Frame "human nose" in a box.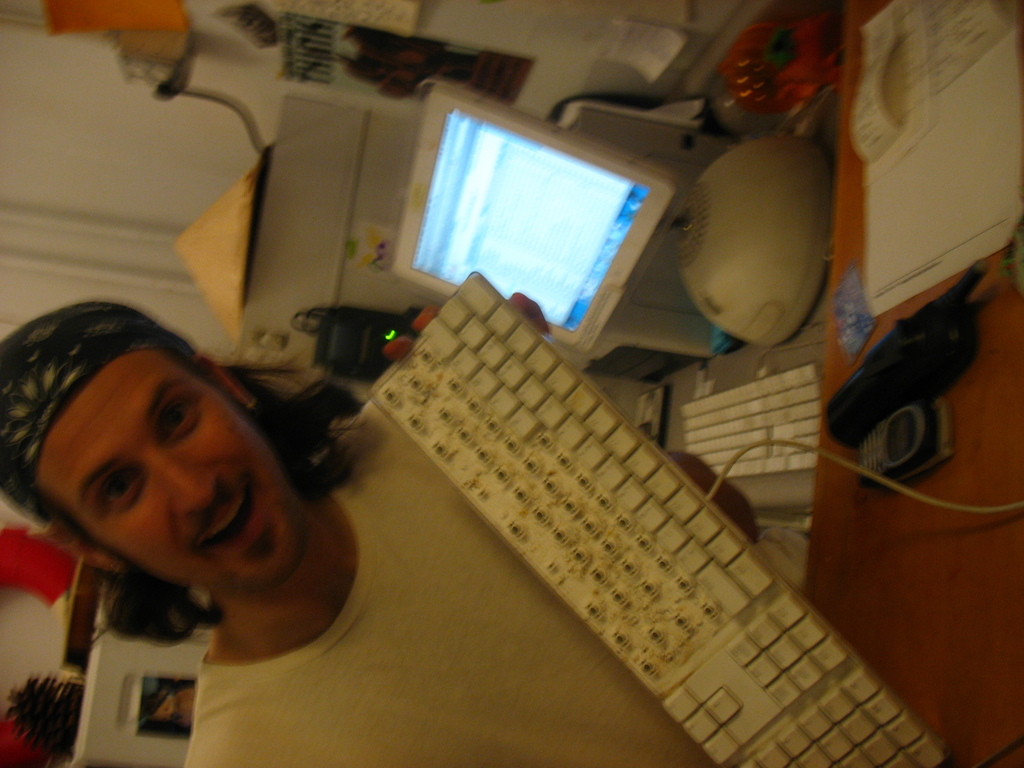
Rect(147, 454, 221, 515).
